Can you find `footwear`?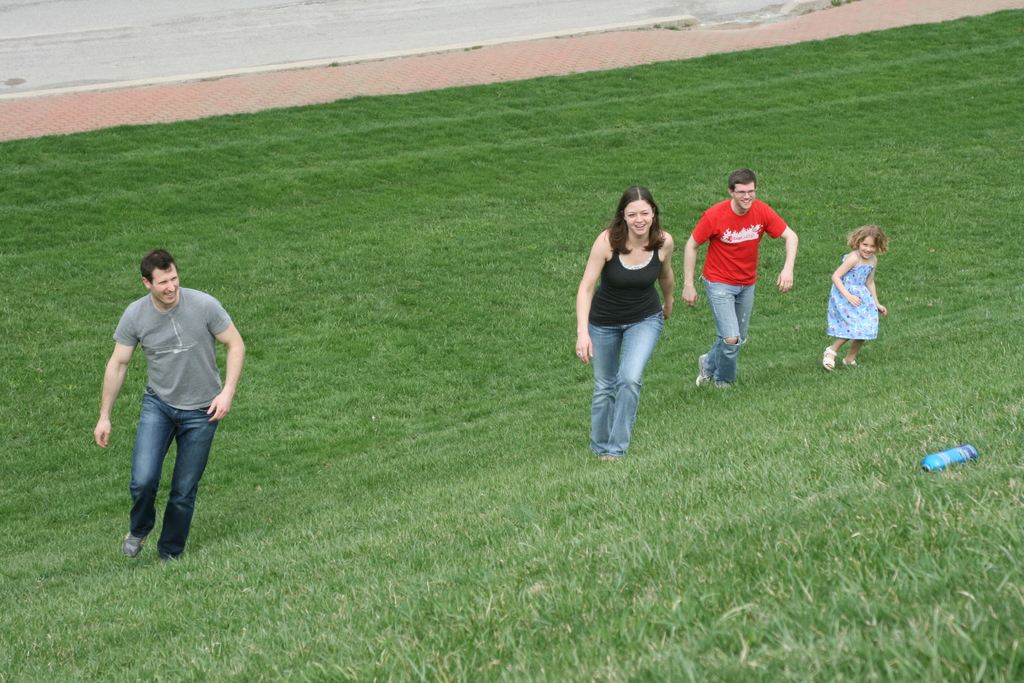
Yes, bounding box: box(696, 357, 712, 390).
